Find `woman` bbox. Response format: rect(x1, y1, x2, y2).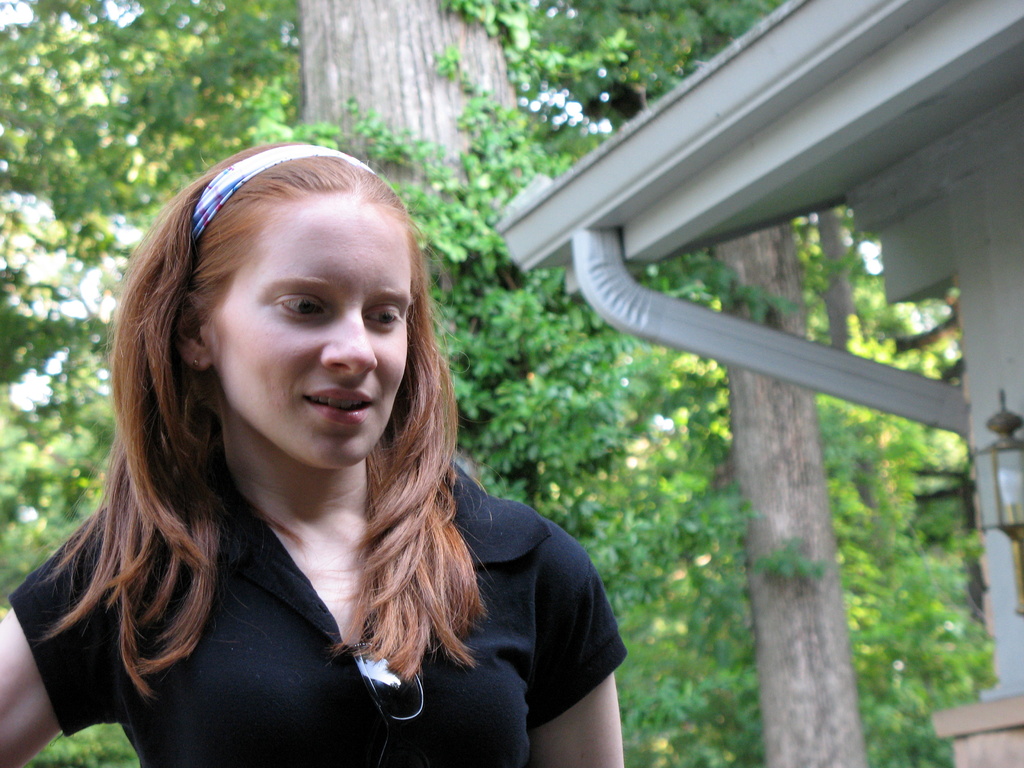
rect(26, 131, 643, 765).
